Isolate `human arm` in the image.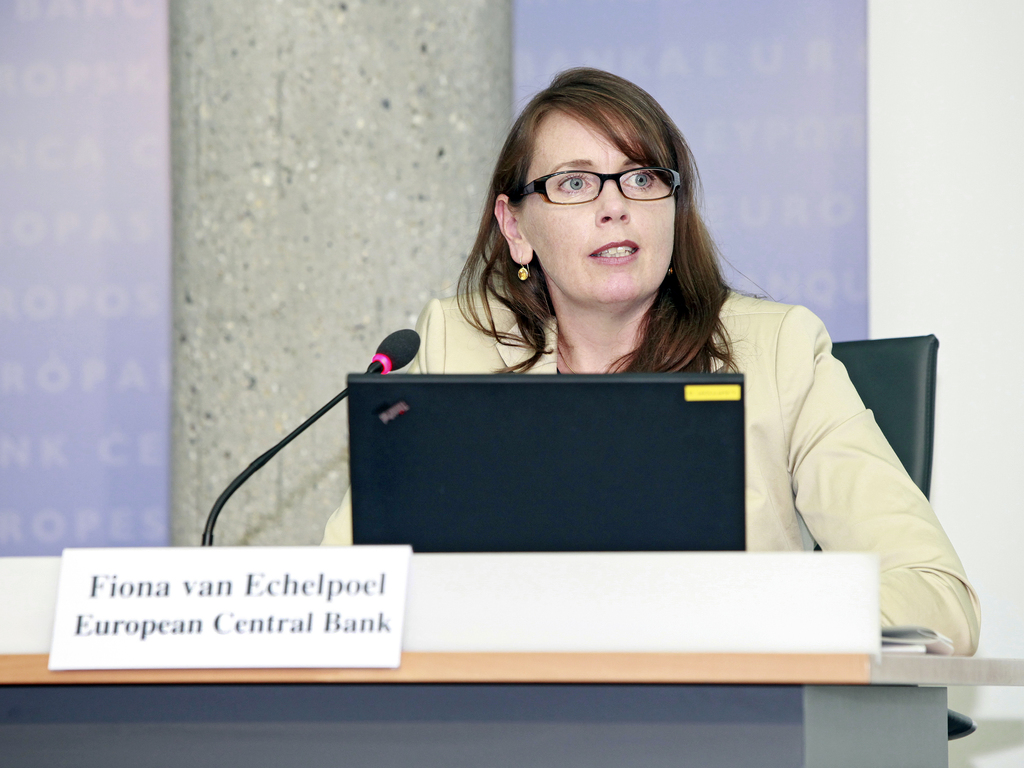
Isolated region: {"x1": 798, "y1": 372, "x2": 945, "y2": 653}.
